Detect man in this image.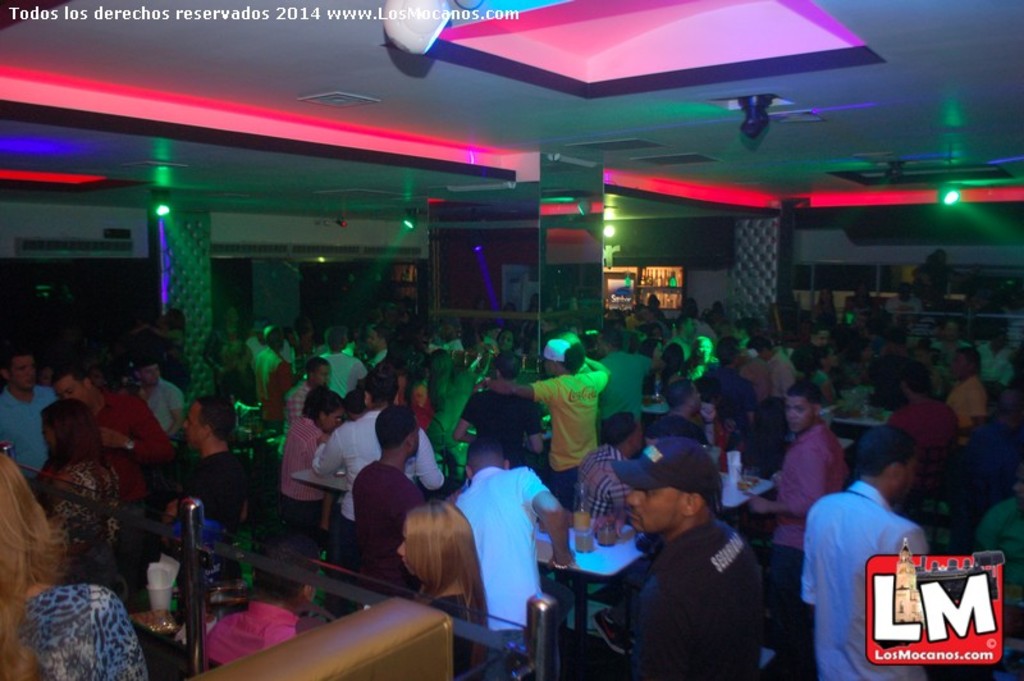
Detection: 451:437:582:643.
